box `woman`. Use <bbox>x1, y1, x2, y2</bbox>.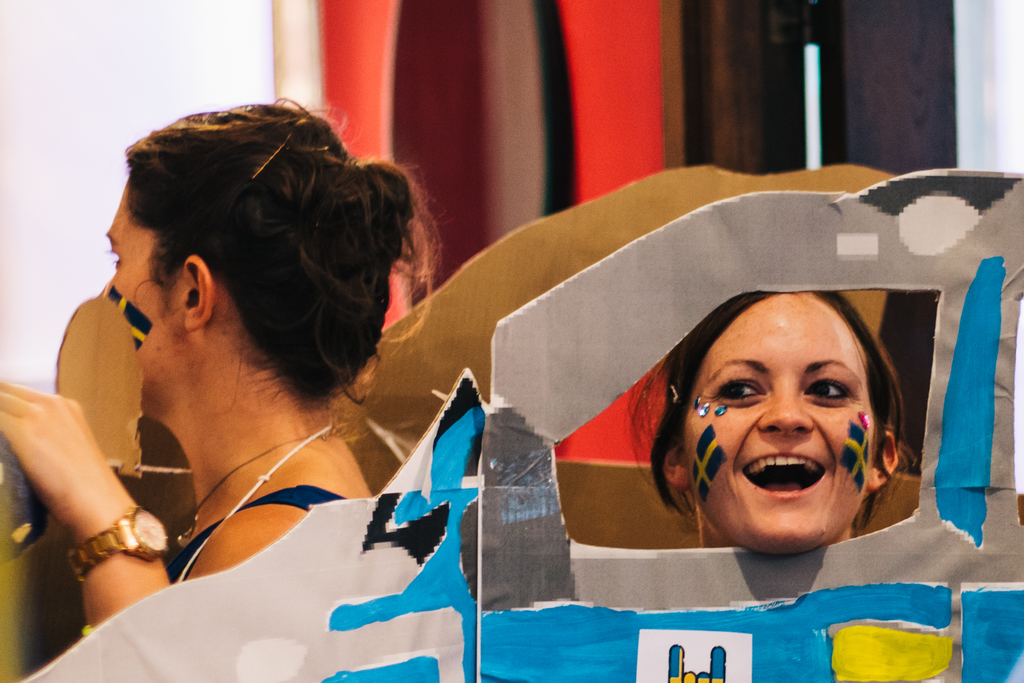
<bbox>631, 288, 918, 551</bbox>.
